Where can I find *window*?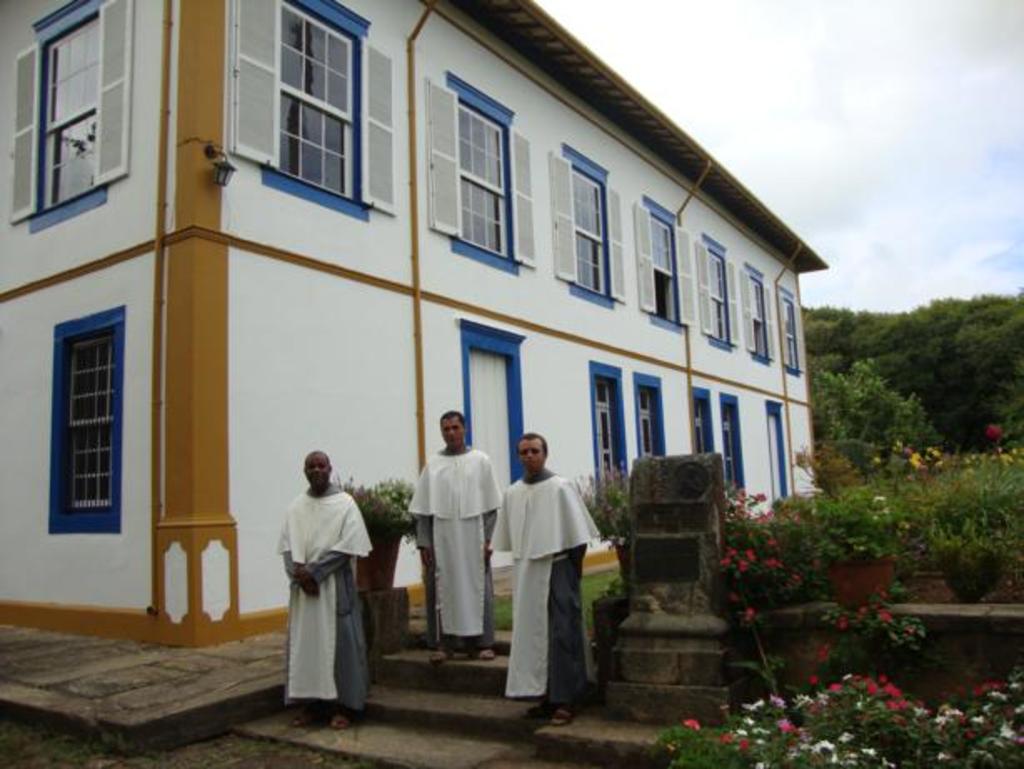
You can find it at [left=692, top=384, right=715, bottom=452].
